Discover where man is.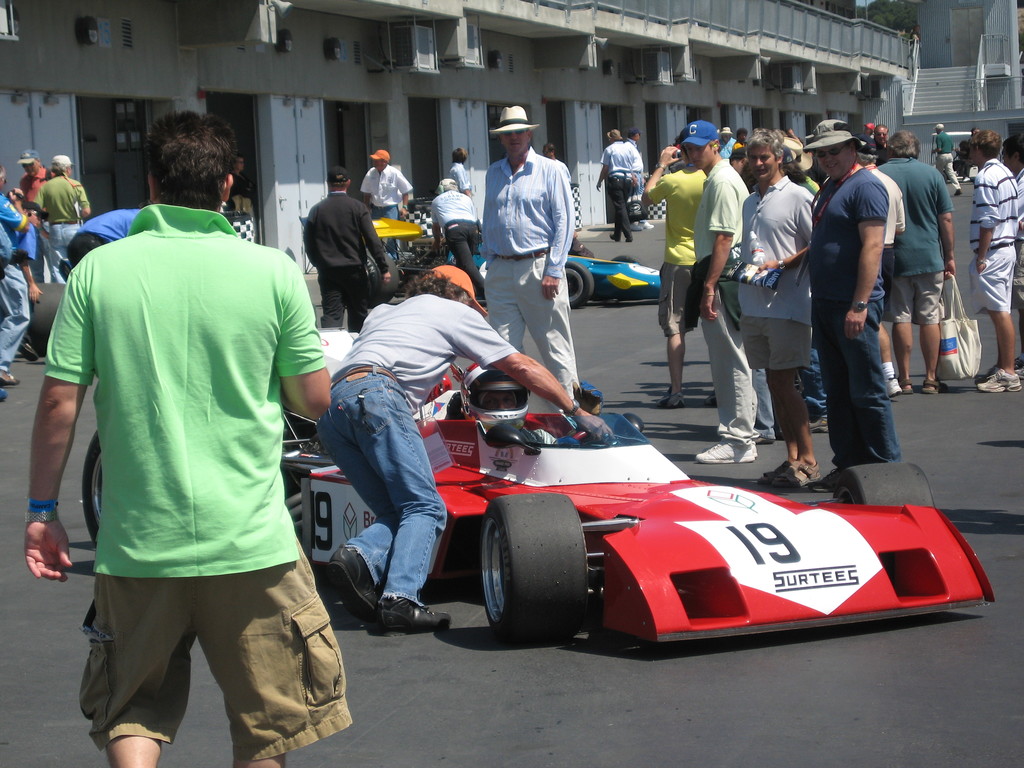
Discovered at <region>452, 148, 470, 191</region>.
